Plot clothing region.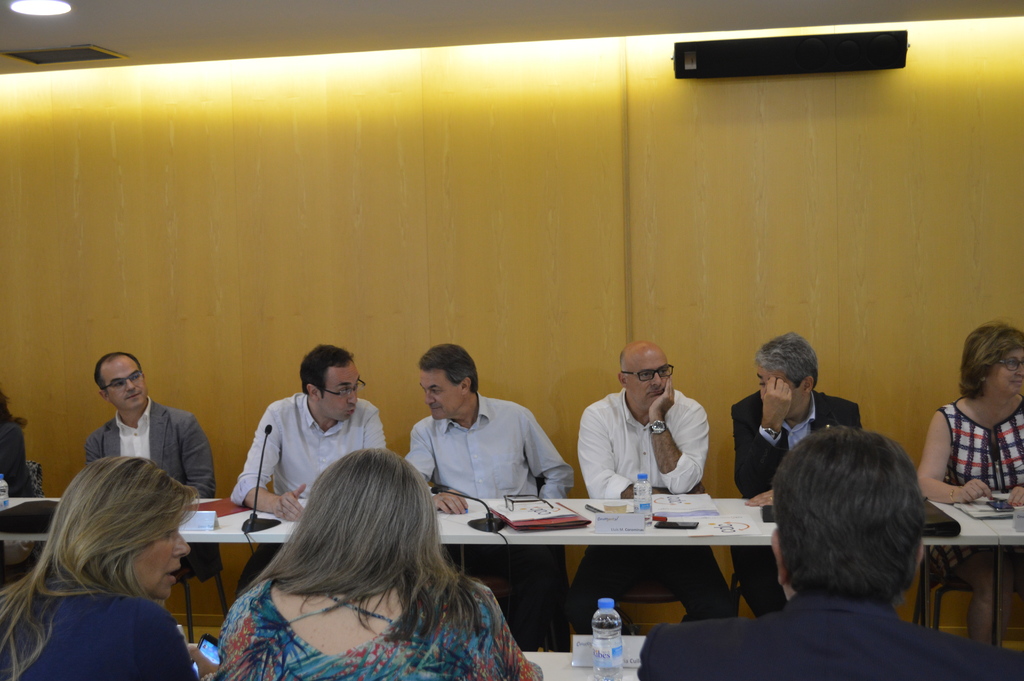
Plotted at {"left": 228, "top": 391, "right": 390, "bottom": 600}.
